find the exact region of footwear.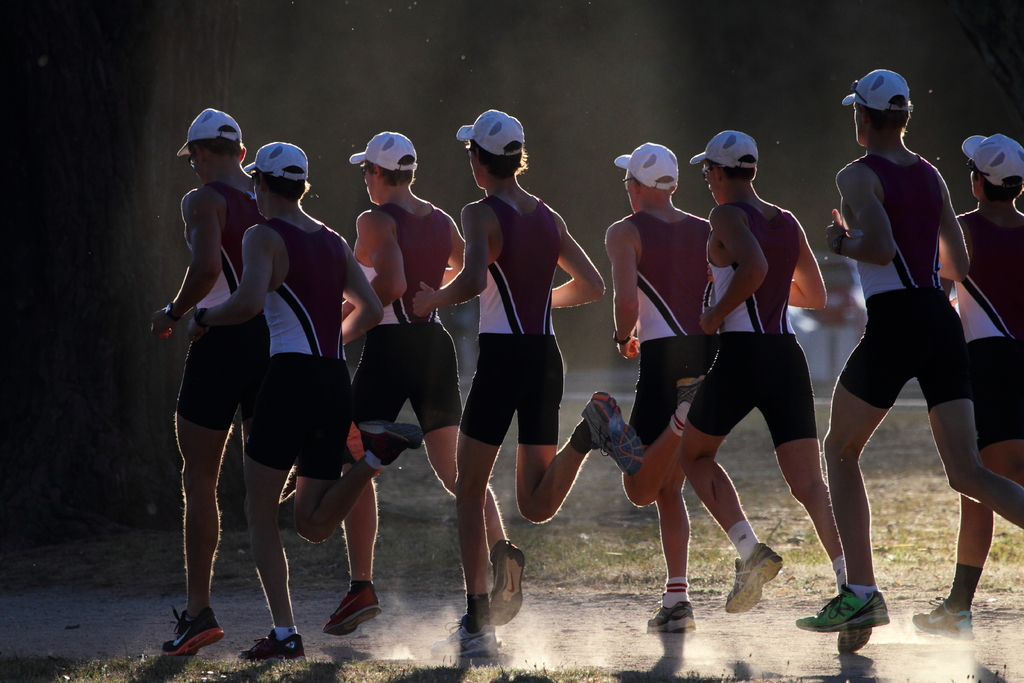
Exact region: <region>478, 537, 532, 630</region>.
